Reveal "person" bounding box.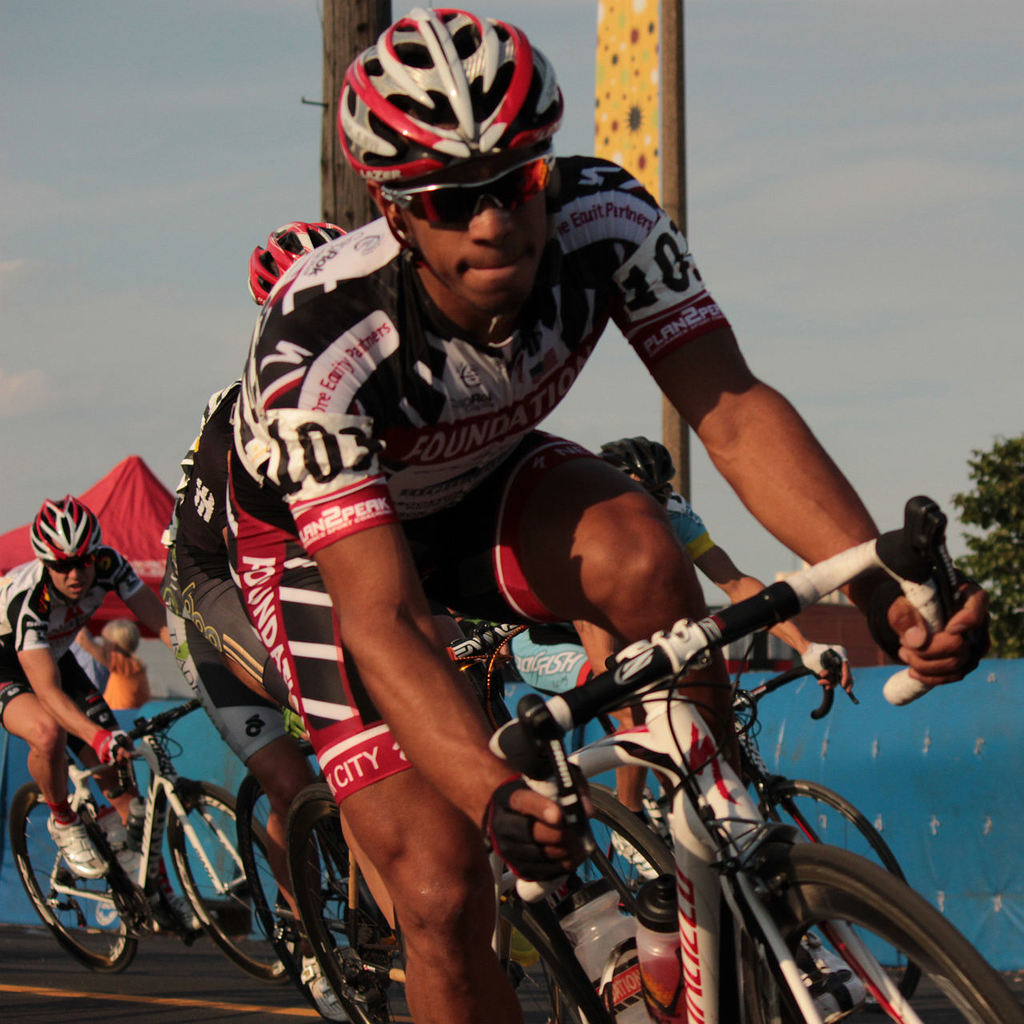
Revealed: <bbox>0, 490, 175, 898</bbox>.
